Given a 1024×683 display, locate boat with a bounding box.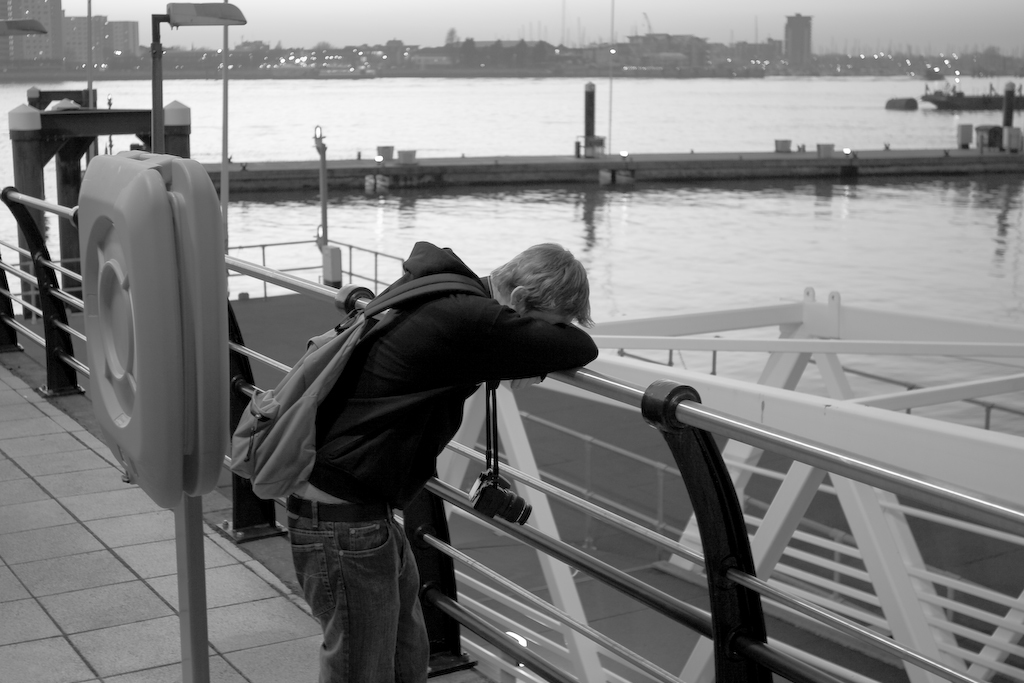
Located: pyautogui.locateOnScreen(919, 78, 1023, 117).
